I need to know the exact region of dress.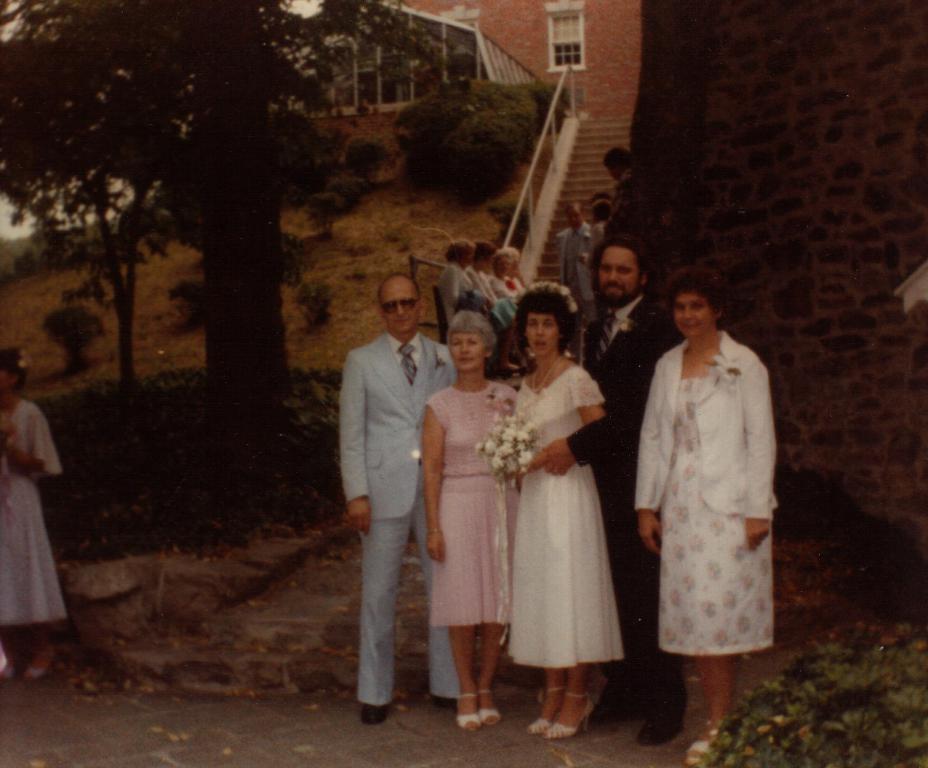
Region: Rect(658, 375, 775, 653).
